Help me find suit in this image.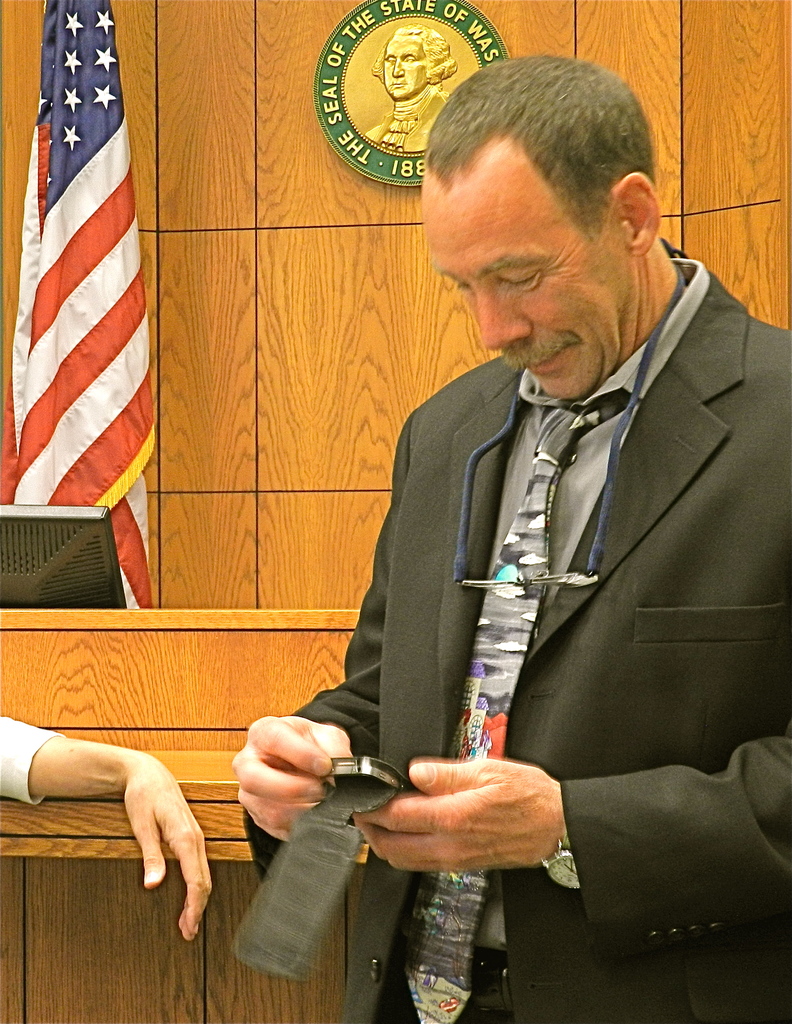
Found it: Rect(310, 266, 779, 918).
